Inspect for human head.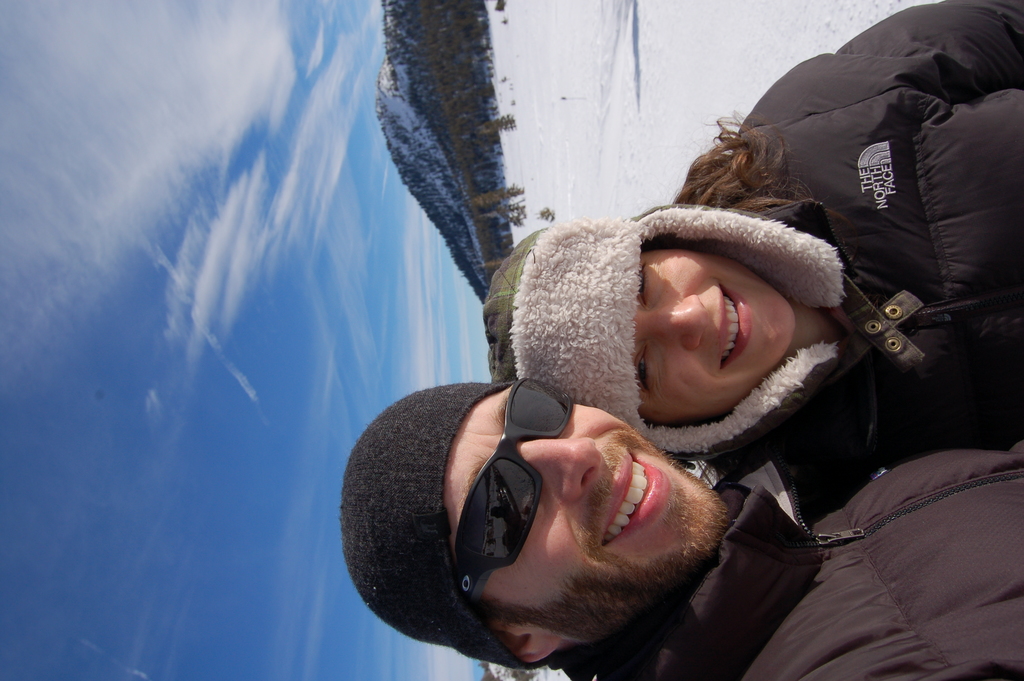
Inspection: pyautogui.locateOnScreen(427, 384, 732, 680).
